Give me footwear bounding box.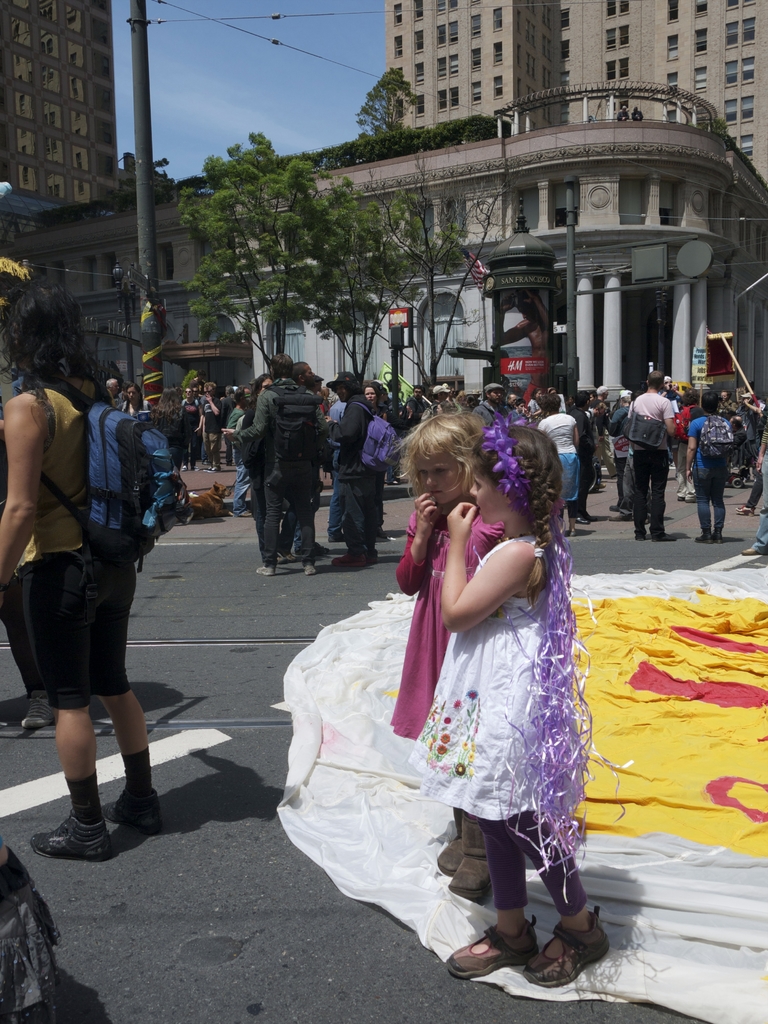
box(636, 520, 646, 540).
